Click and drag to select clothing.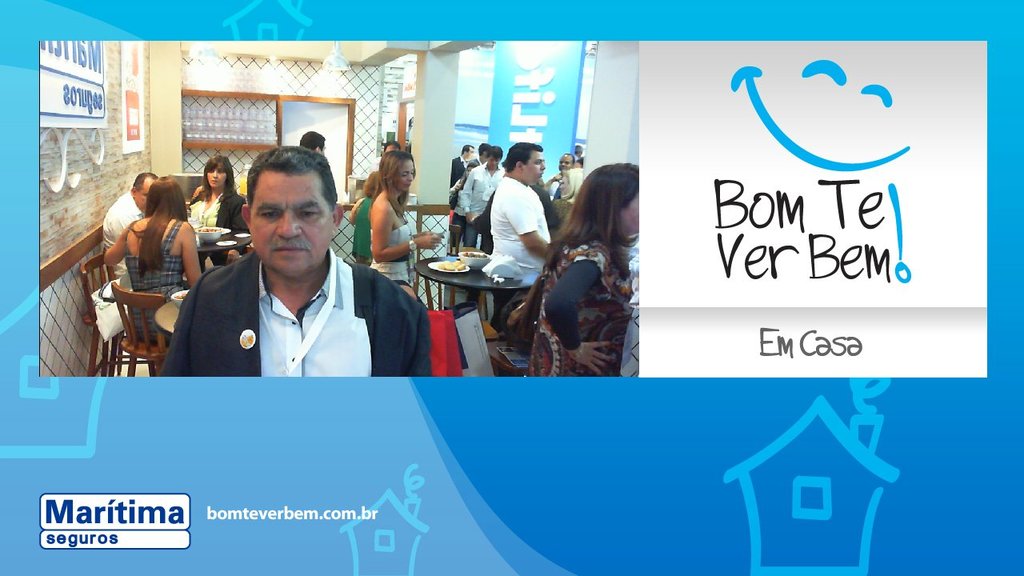
Selection: rect(102, 191, 145, 278).
